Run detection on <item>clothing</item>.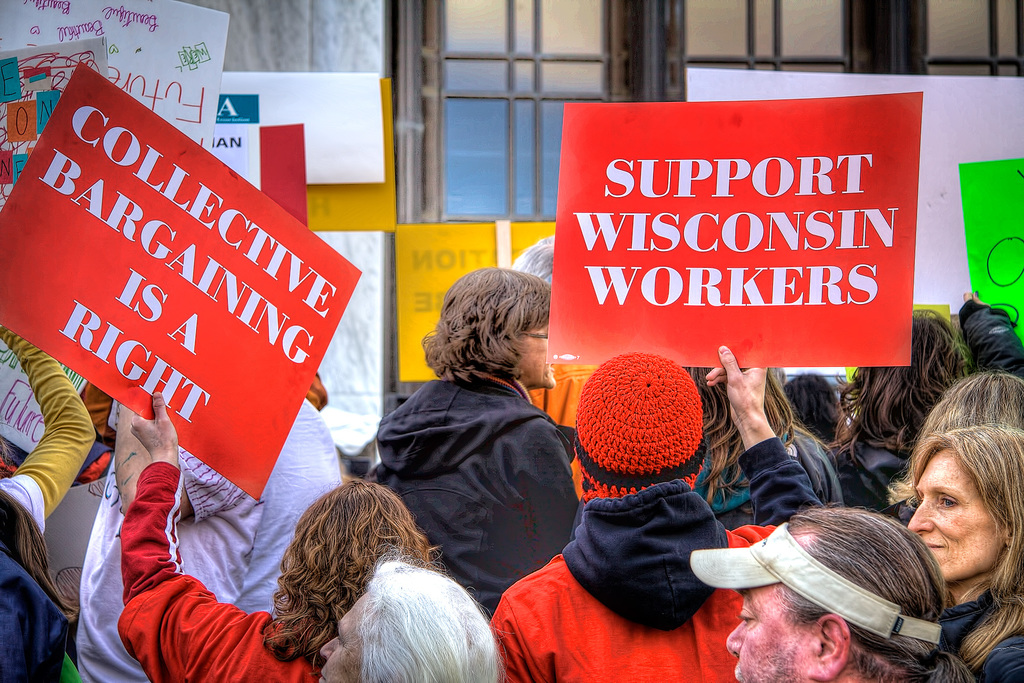
Result: (left=812, top=438, right=920, bottom=511).
